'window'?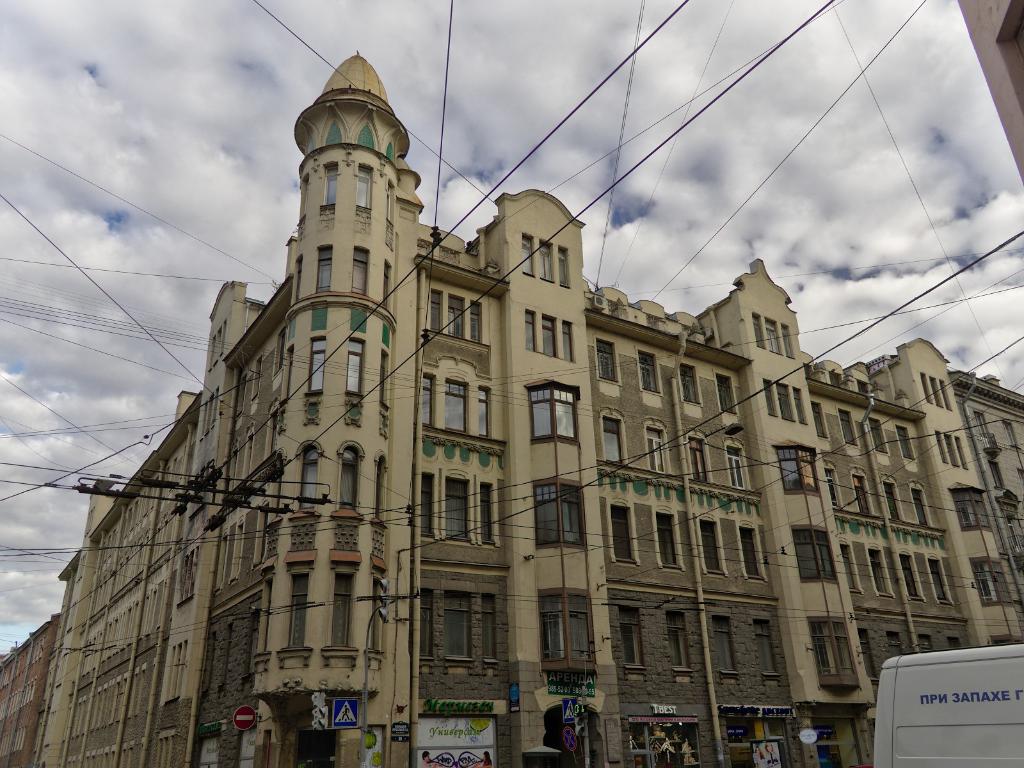
386,191,391,224
